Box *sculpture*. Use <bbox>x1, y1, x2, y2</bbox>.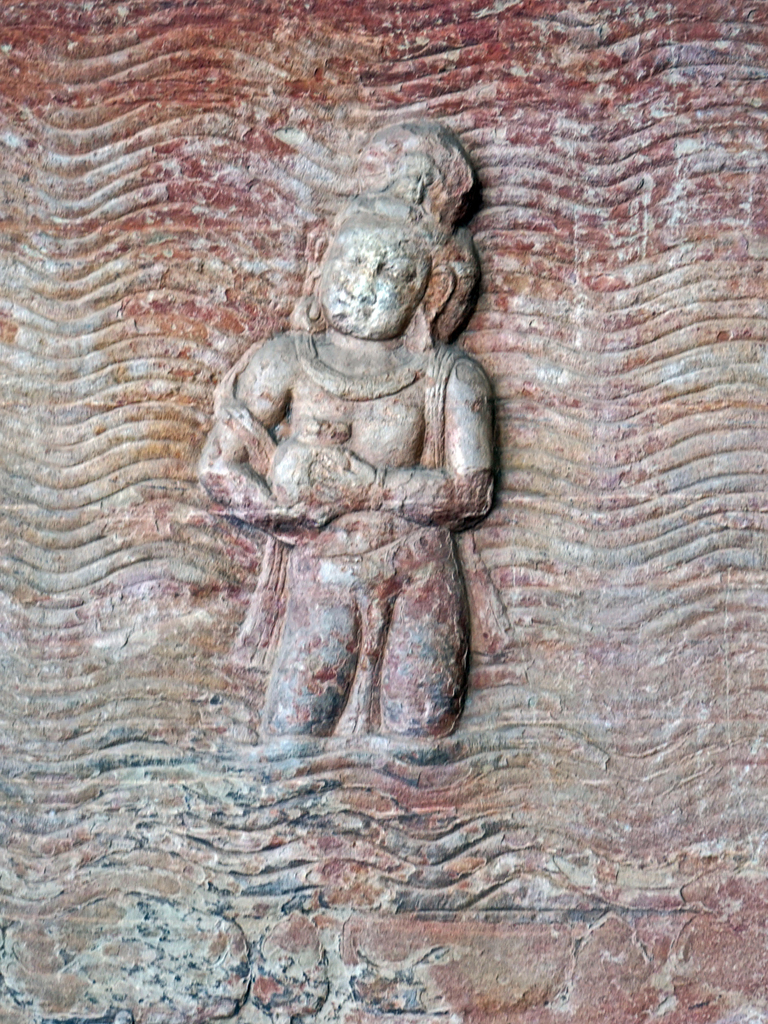
<bbox>182, 117, 494, 742</bbox>.
